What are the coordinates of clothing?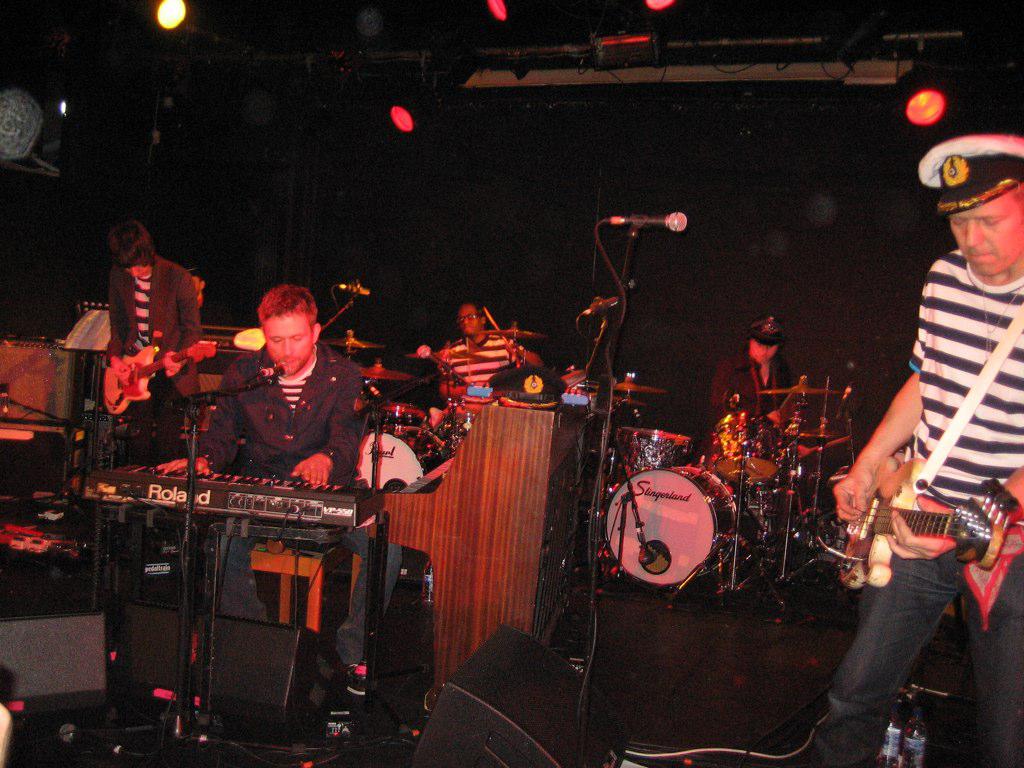
124,354,182,455.
